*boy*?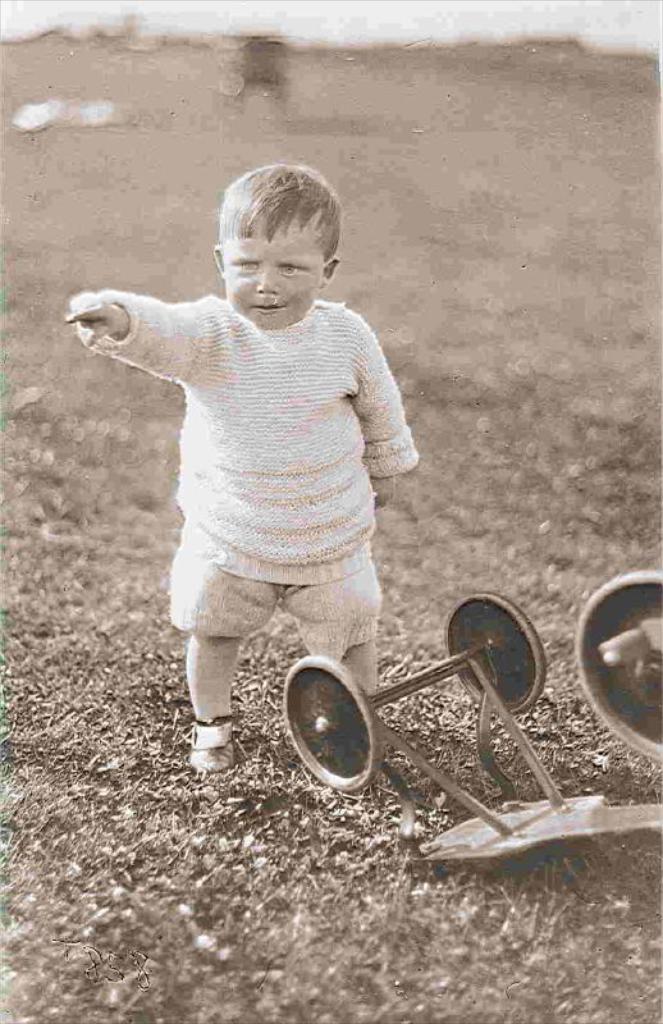
Rect(56, 151, 491, 827)
